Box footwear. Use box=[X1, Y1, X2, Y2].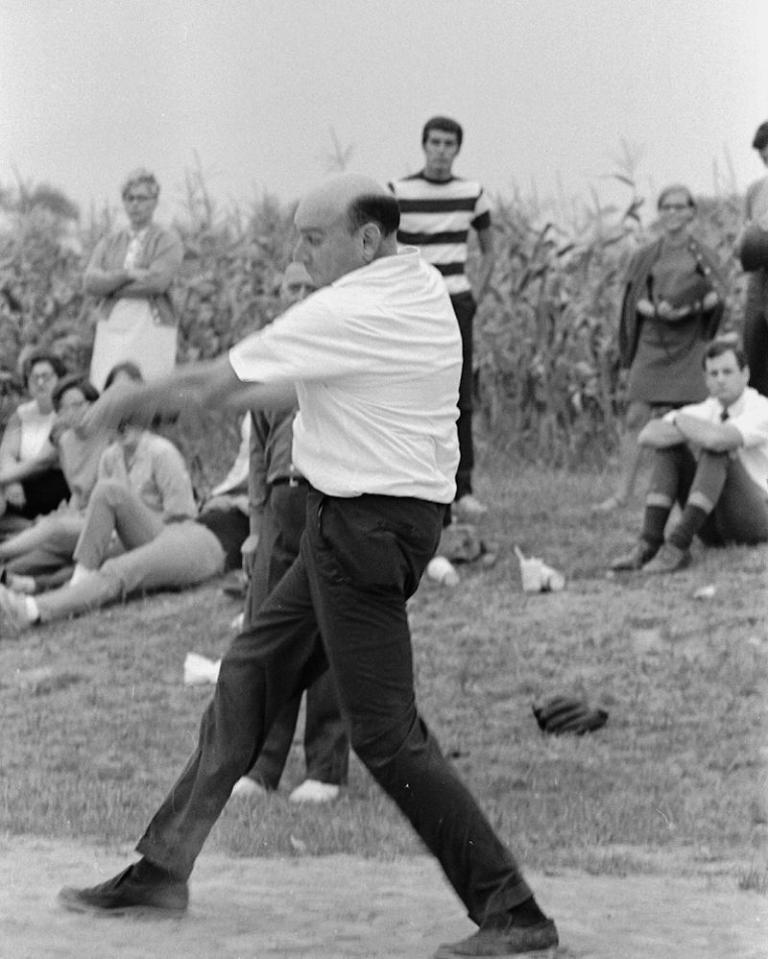
box=[285, 779, 340, 803].
